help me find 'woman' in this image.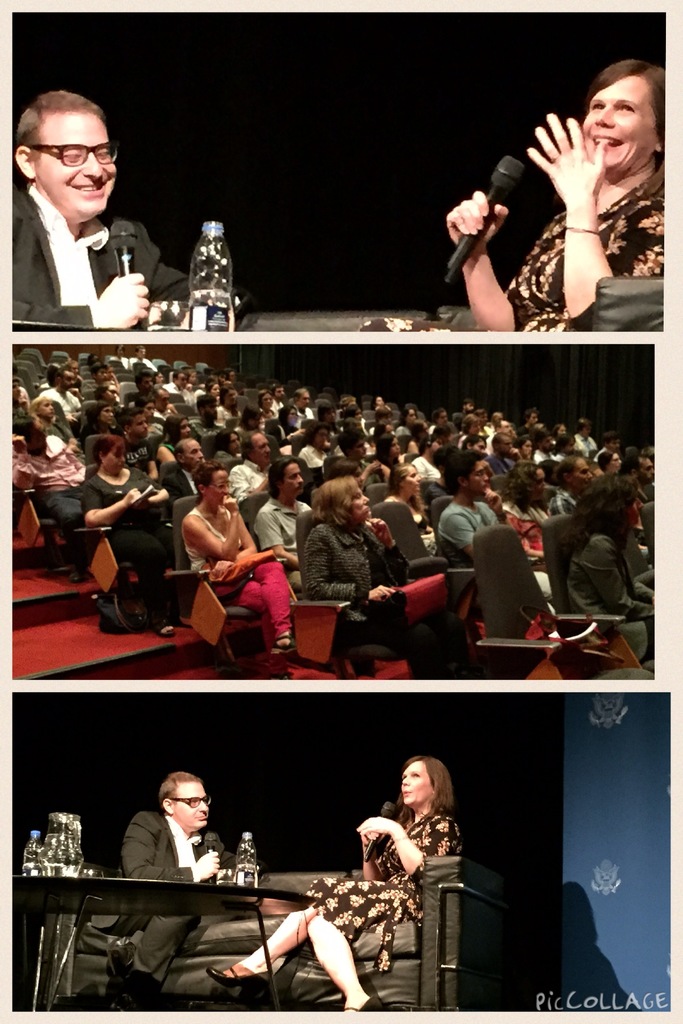
Found it: bbox=(213, 425, 243, 463).
